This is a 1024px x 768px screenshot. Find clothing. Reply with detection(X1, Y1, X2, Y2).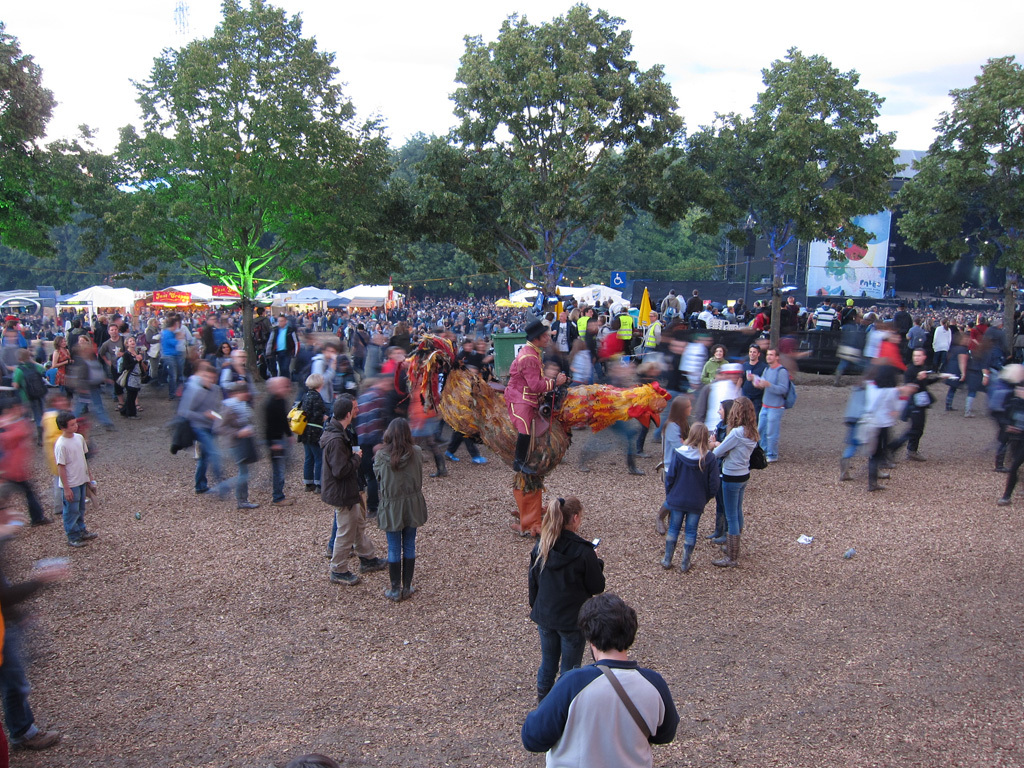
detection(684, 295, 698, 318).
